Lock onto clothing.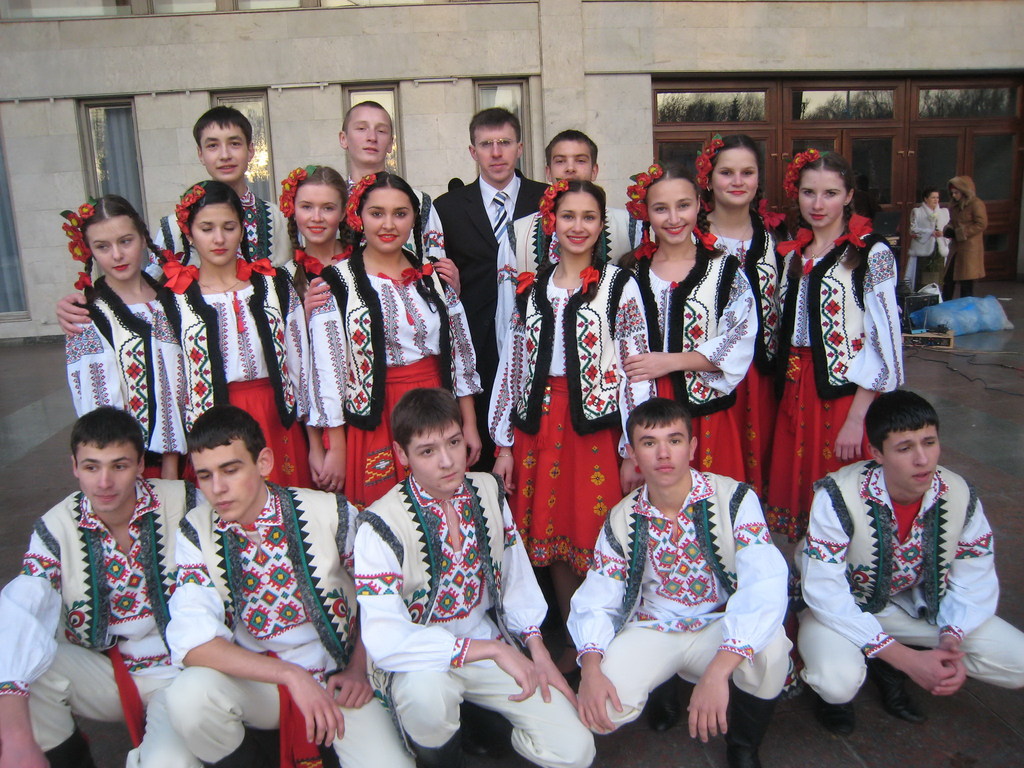
Locked: (948, 177, 986, 304).
